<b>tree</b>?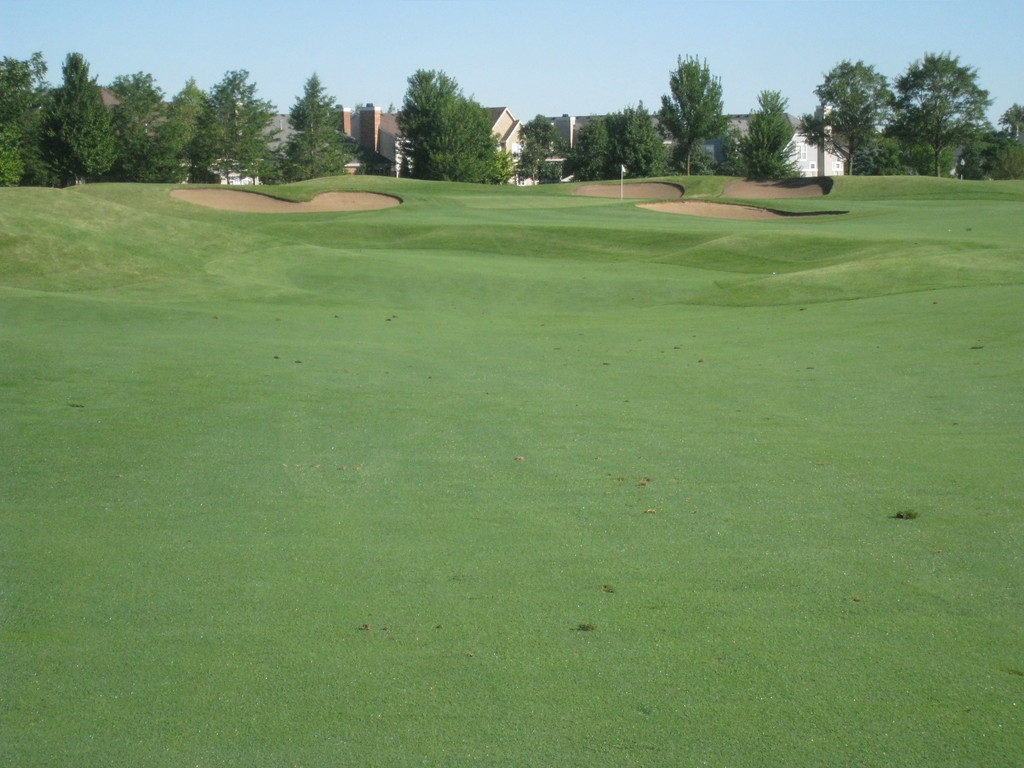
(x1=653, y1=48, x2=732, y2=178)
